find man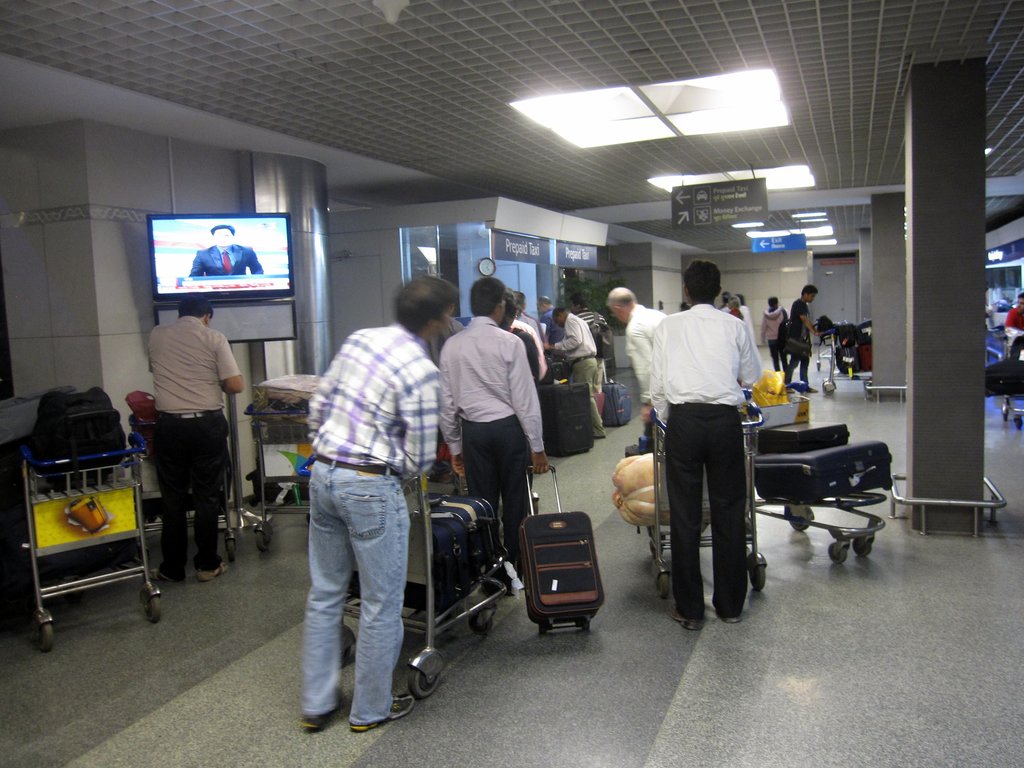
<box>300,276,459,730</box>
